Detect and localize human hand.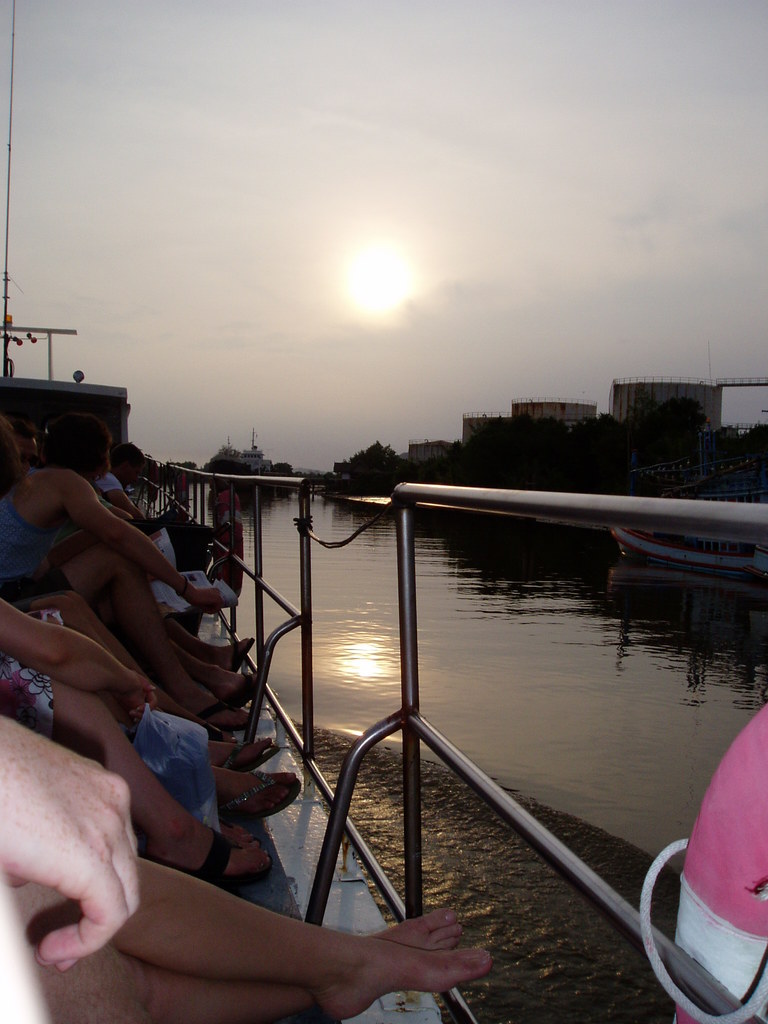
Localized at 0/713/145/979.
